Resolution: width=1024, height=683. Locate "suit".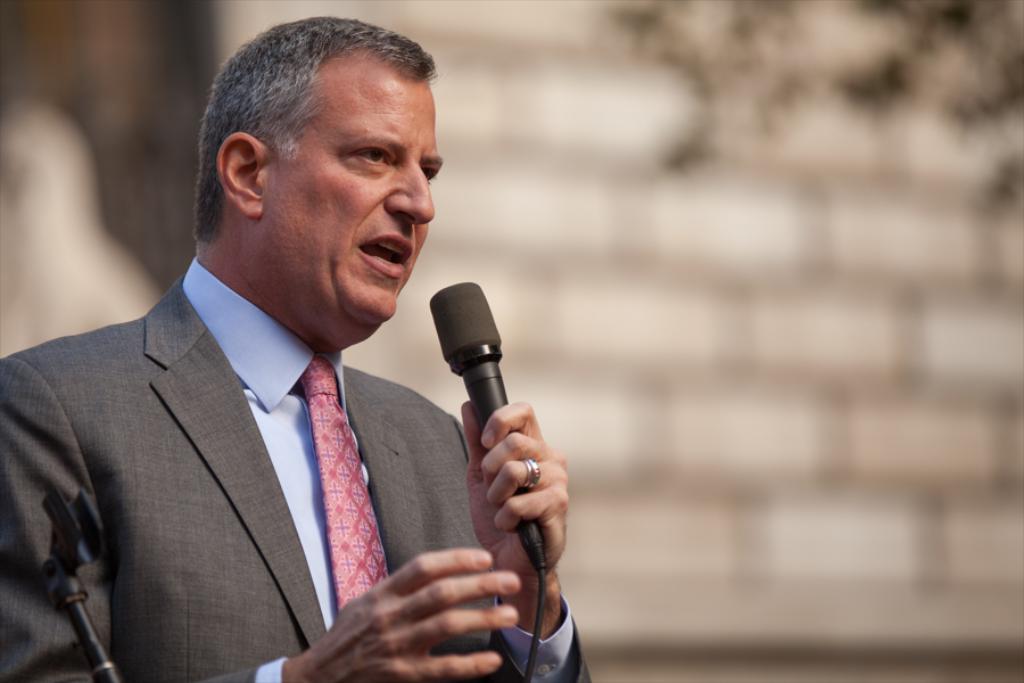
23/133/628/680.
